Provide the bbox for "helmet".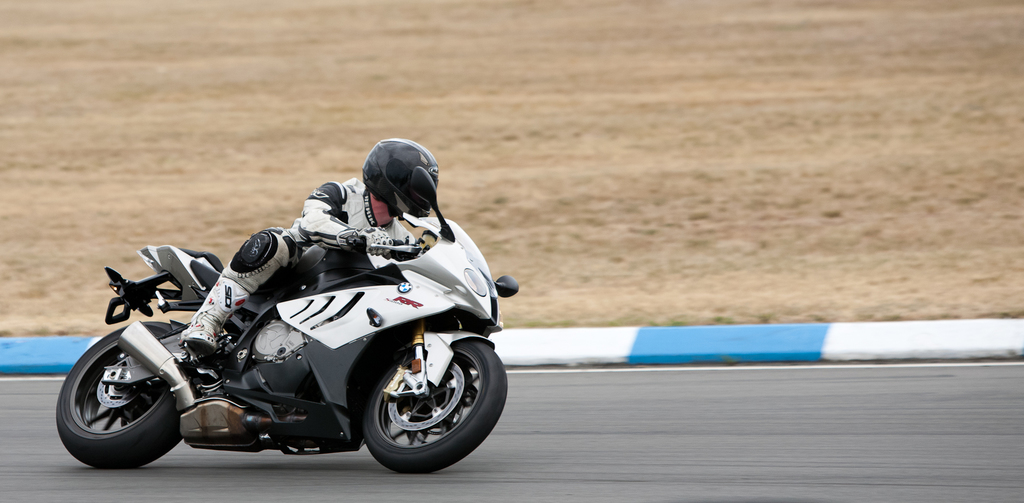
351,145,436,224.
